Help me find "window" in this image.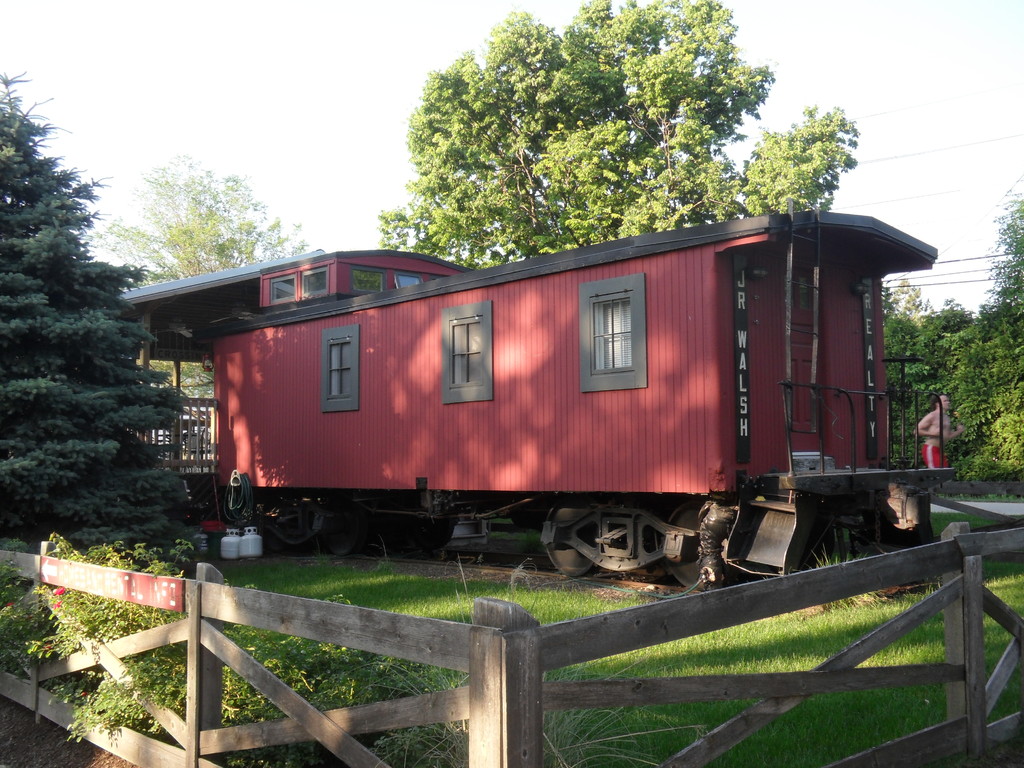
Found it: box(353, 265, 385, 297).
